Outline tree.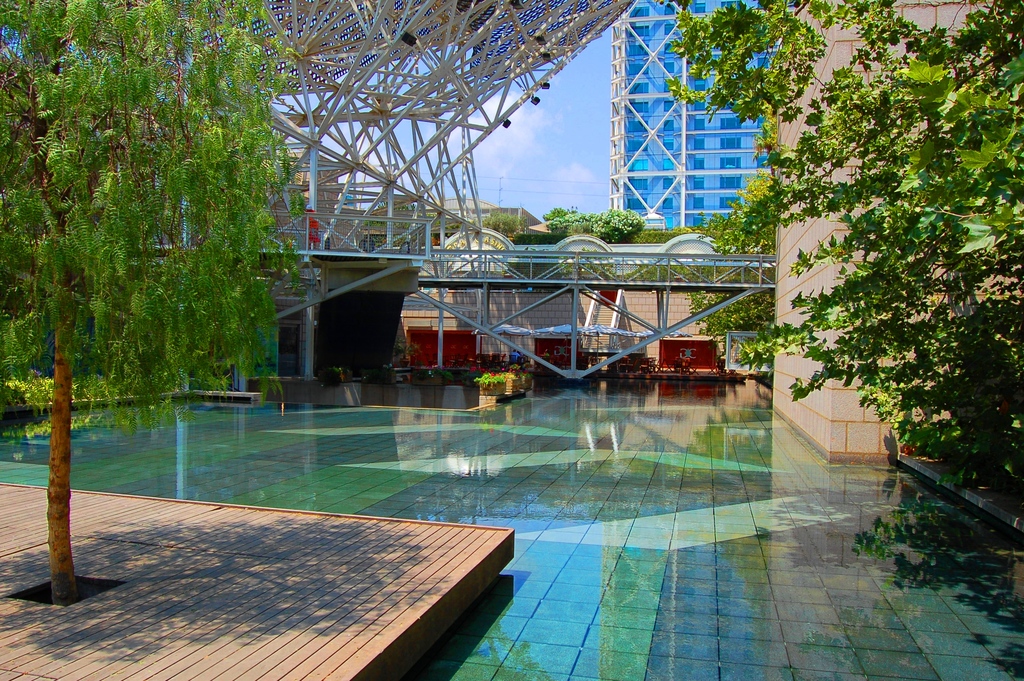
Outline: x1=3 y1=0 x2=304 y2=611.
